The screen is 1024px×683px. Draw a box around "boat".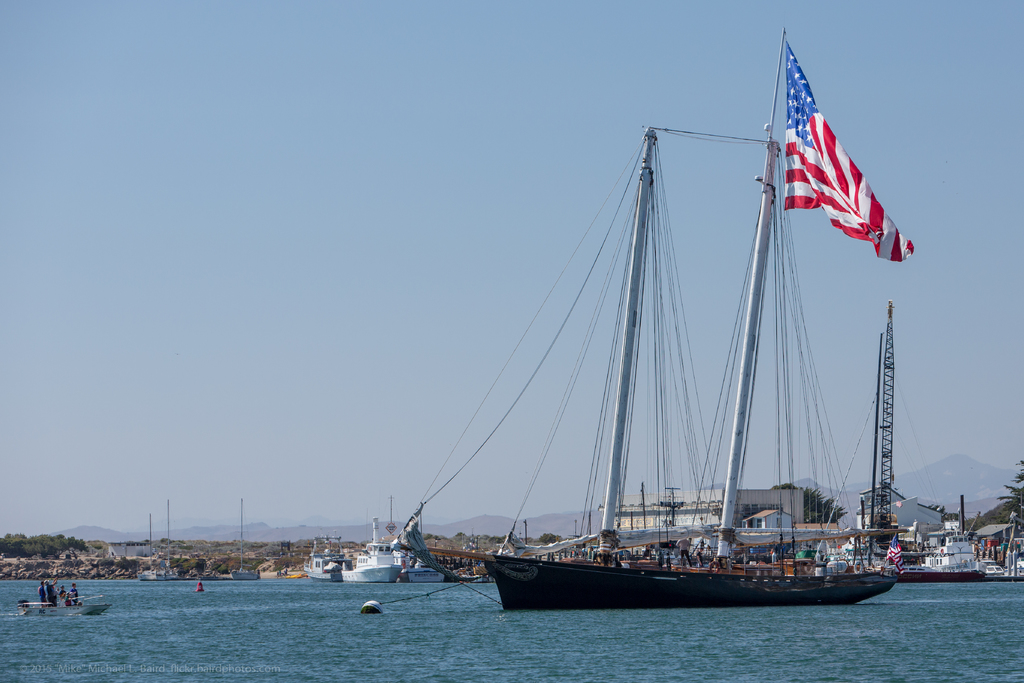
box=[925, 494, 988, 573].
